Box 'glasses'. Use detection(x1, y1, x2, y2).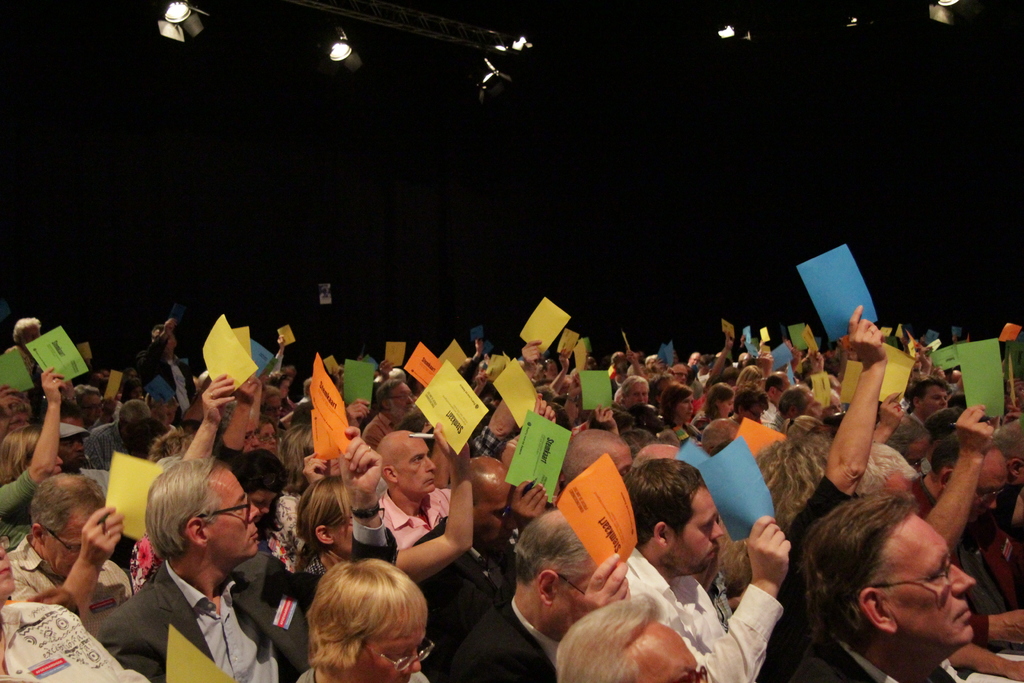
detection(38, 523, 91, 557).
